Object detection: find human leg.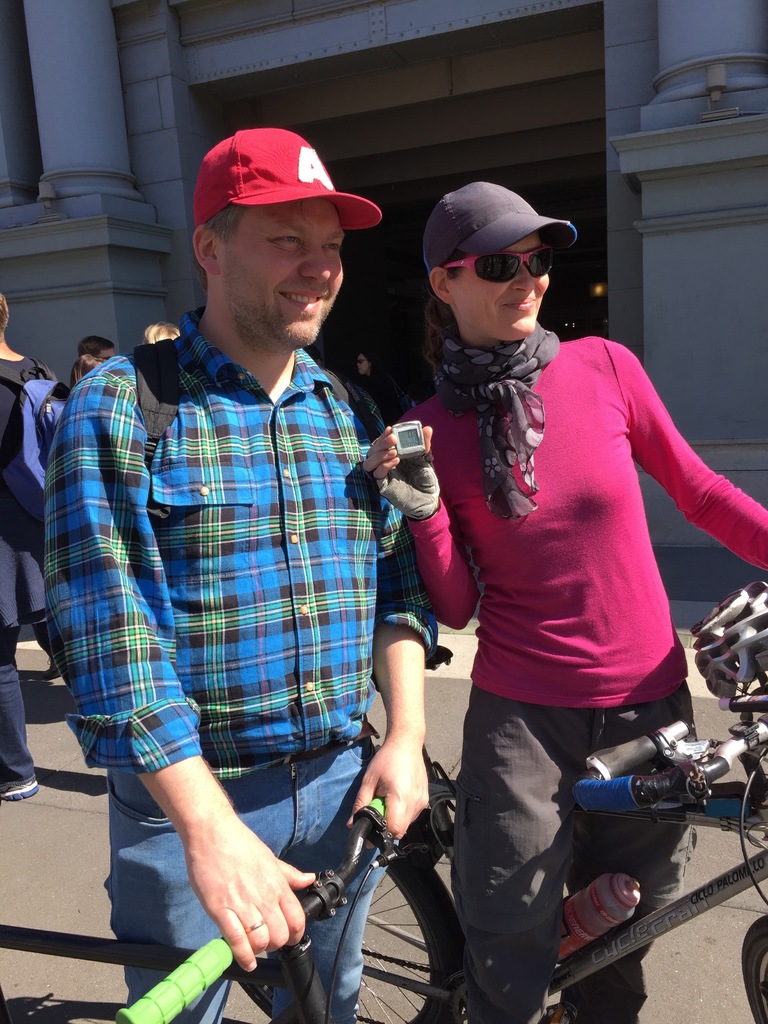
107:756:219:1023.
